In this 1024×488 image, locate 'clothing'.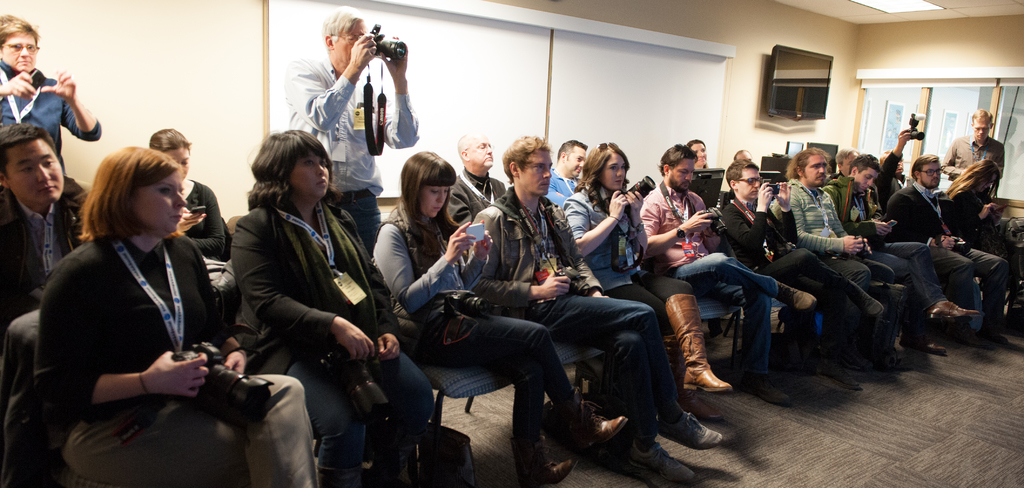
Bounding box: locate(36, 230, 223, 428).
